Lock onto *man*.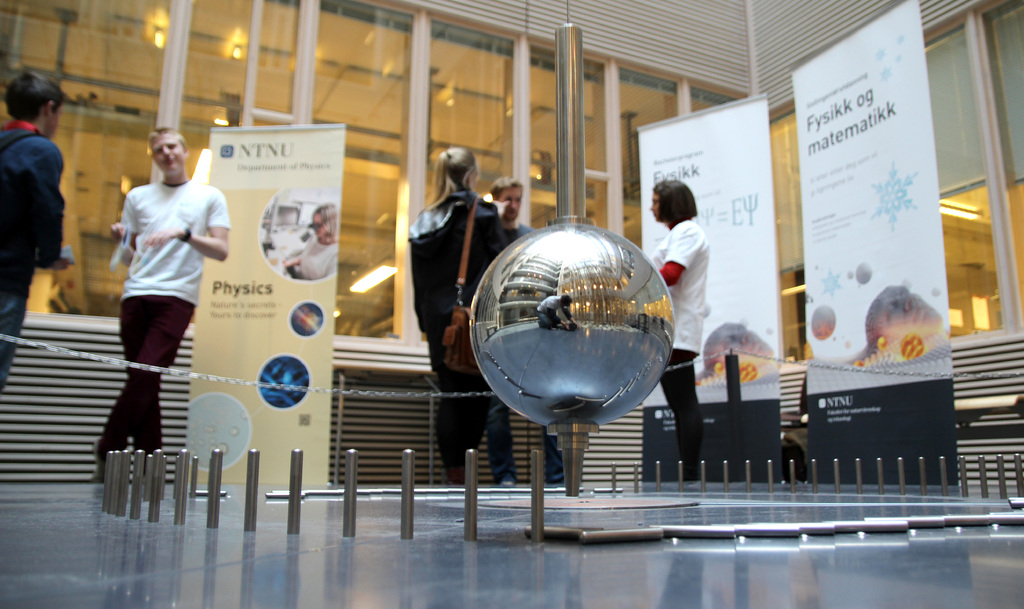
Locked: pyautogui.locateOnScreen(0, 63, 81, 403).
